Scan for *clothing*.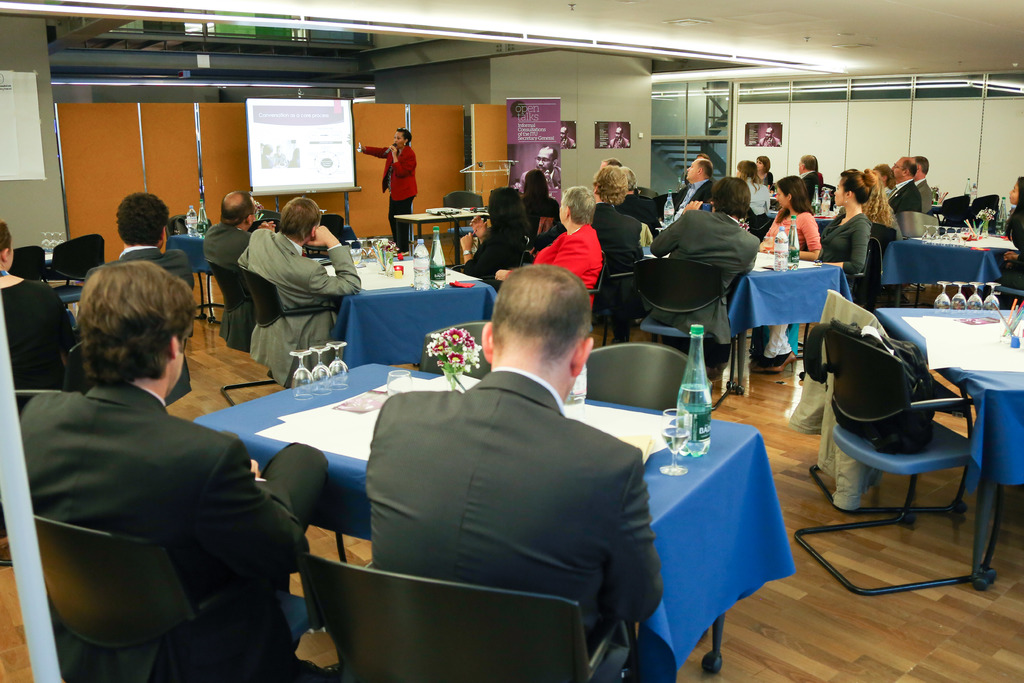
Scan result: [362, 367, 663, 662].
